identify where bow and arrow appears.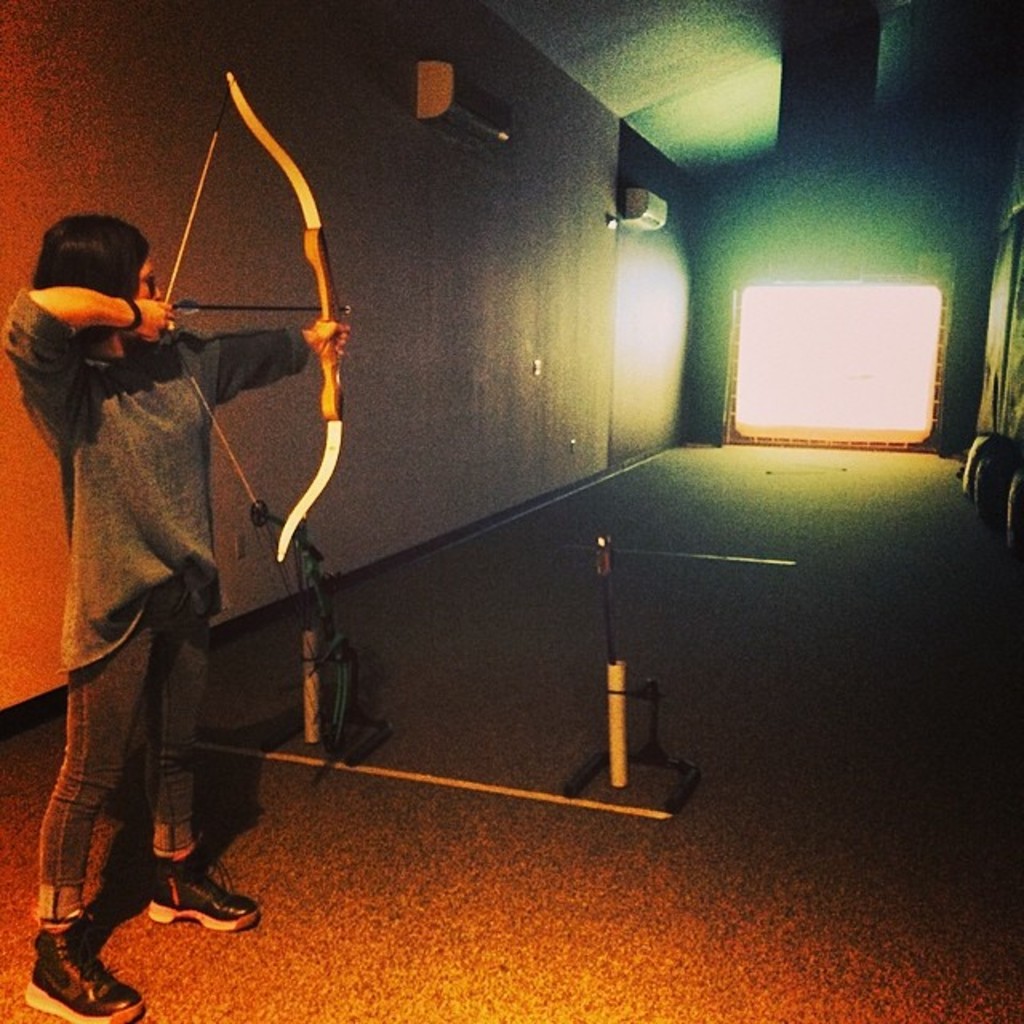
Appears at [x1=245, y1=512, x2=368, y2=784].
